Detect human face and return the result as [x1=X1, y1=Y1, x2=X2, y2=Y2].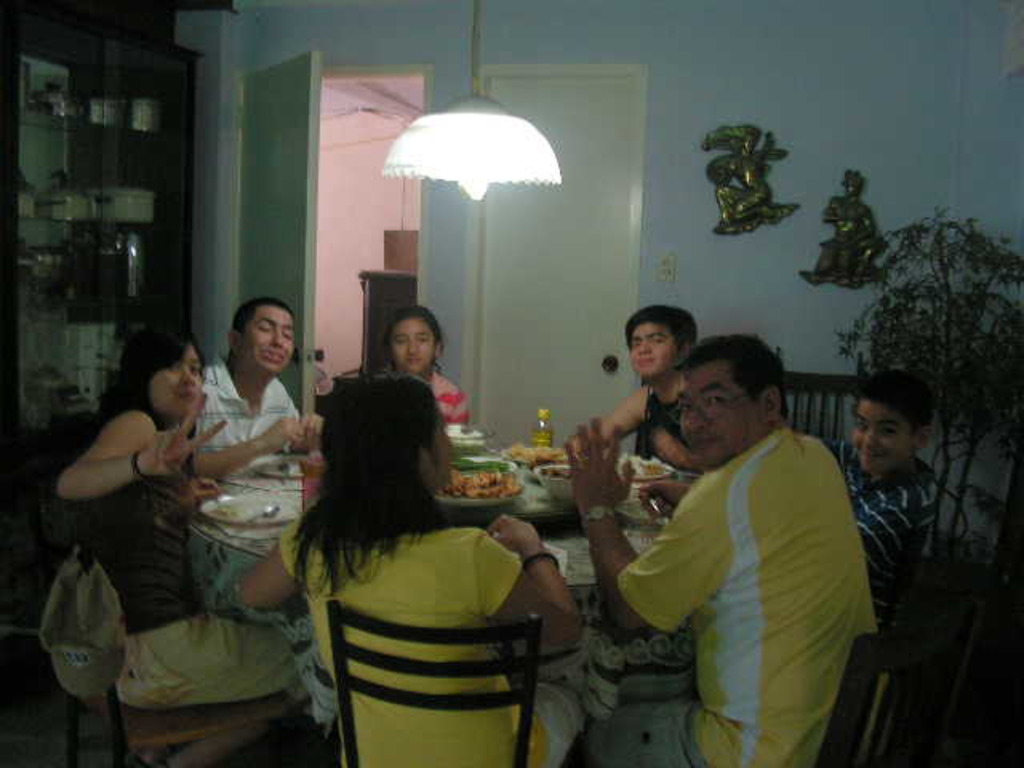
[x1=150, y1=342, x2=202, y2=414].
